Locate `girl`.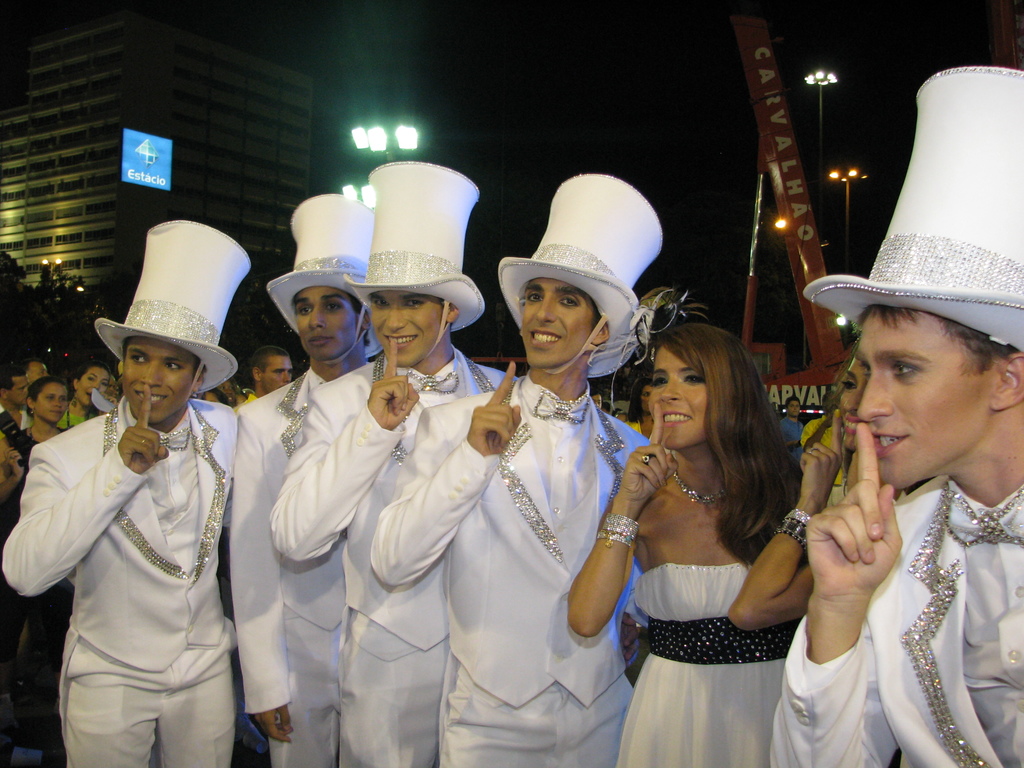
Bounding box: (x1=20, y1=376, x2=74, y2=461).
